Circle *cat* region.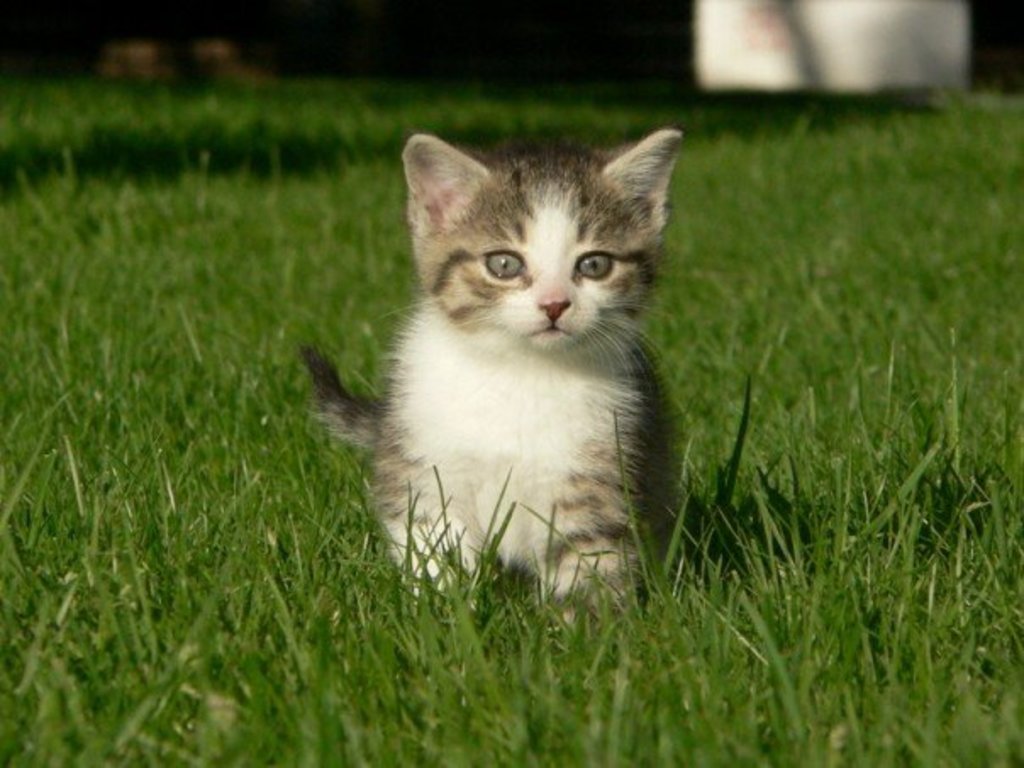
Region: {"left": 290, "top": 114, "right": 682, "bottom": 617}.
